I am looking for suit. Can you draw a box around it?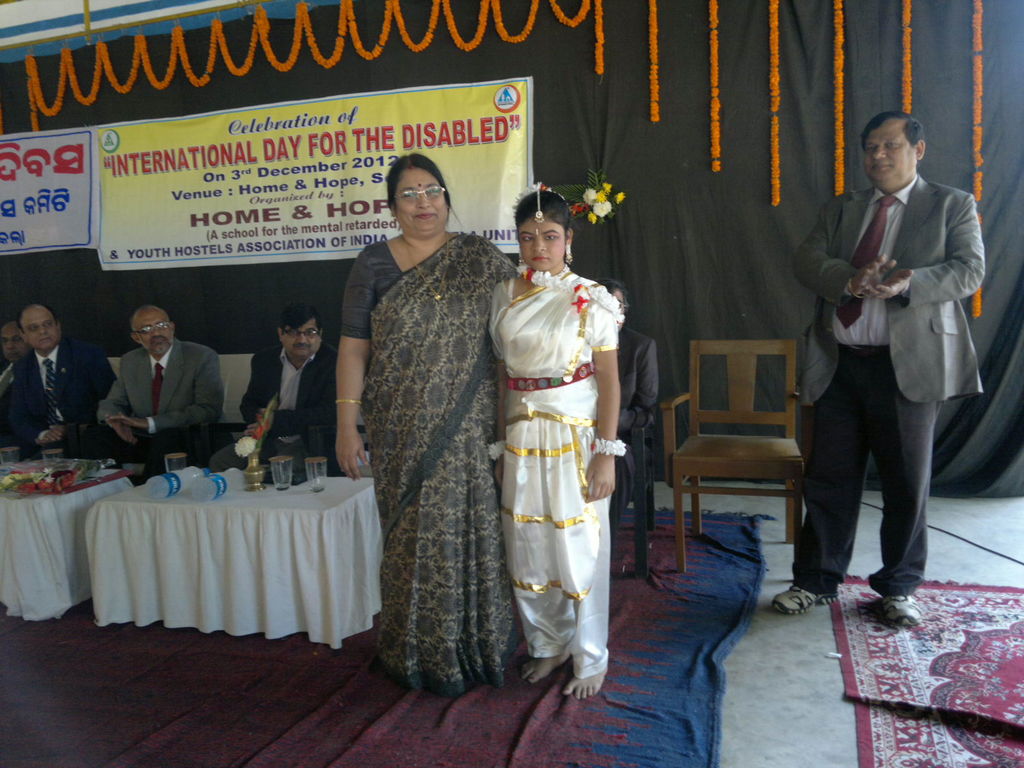
Sure, the bounding box is [8,339,118,456].
